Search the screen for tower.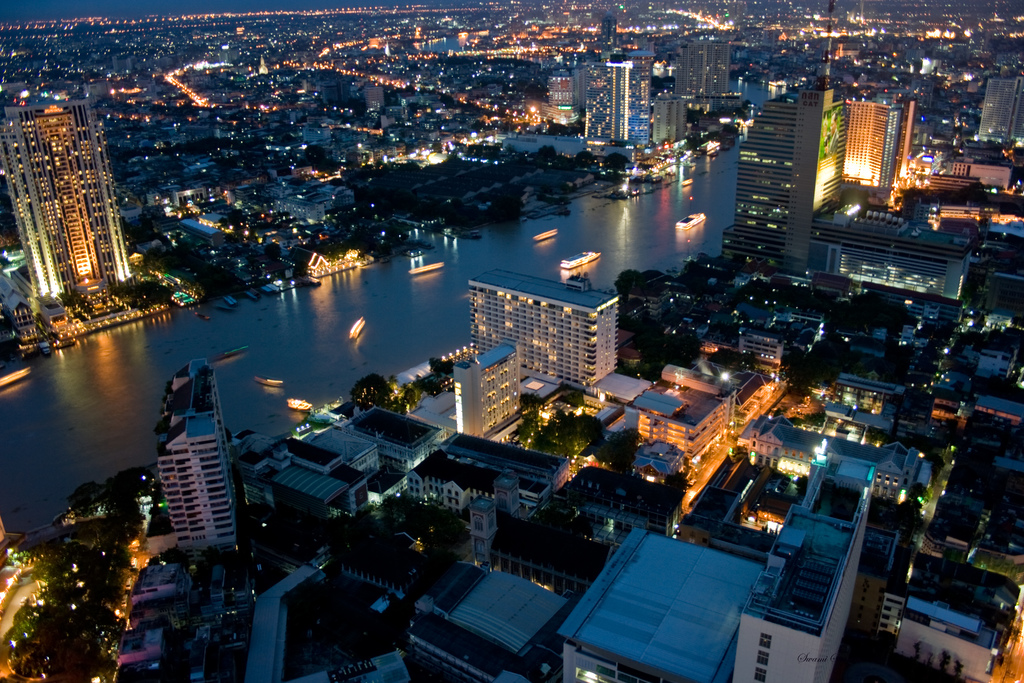
Found at (575,62,591,100).
